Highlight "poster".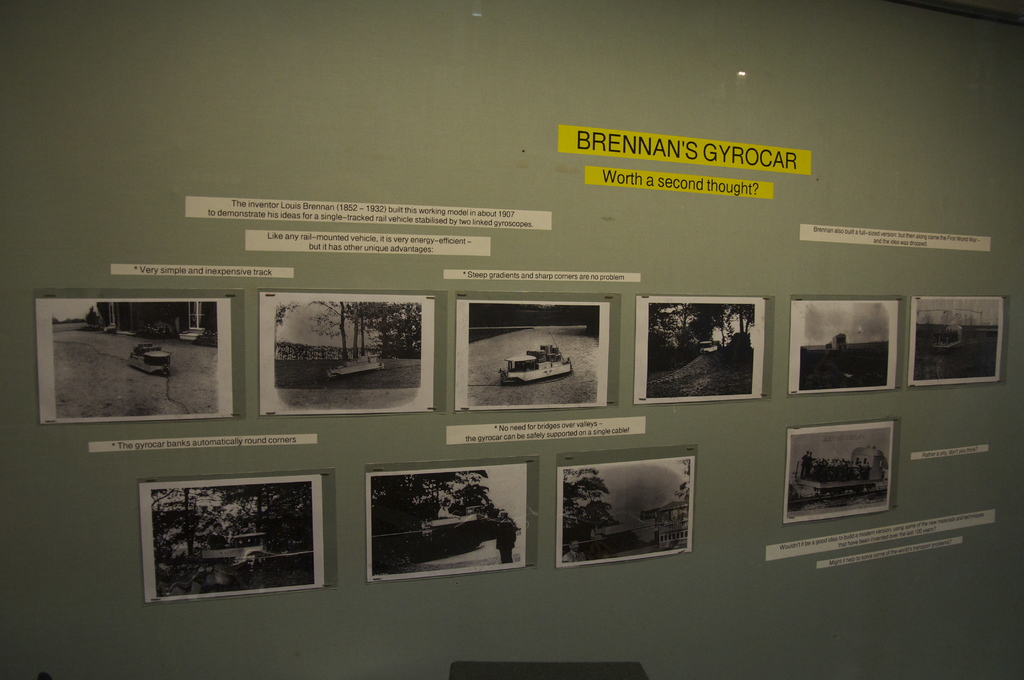
Highlighted region: 913:439:989:465.
